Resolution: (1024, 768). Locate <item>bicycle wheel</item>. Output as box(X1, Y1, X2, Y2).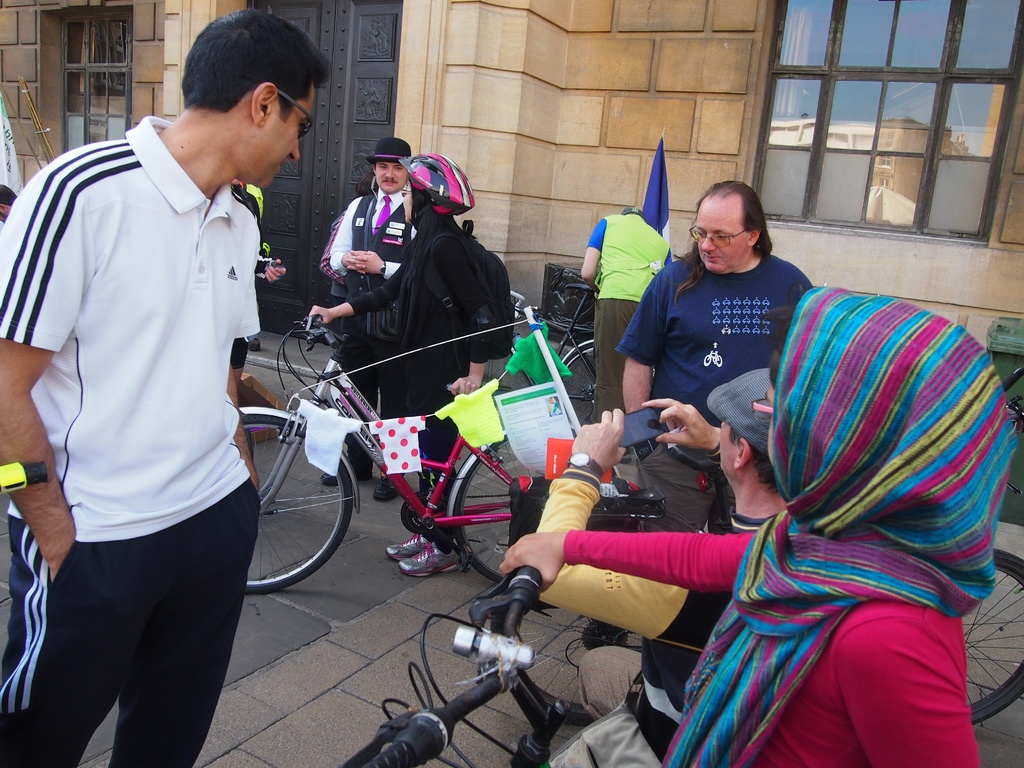
box(452, 436, 541, 577).
